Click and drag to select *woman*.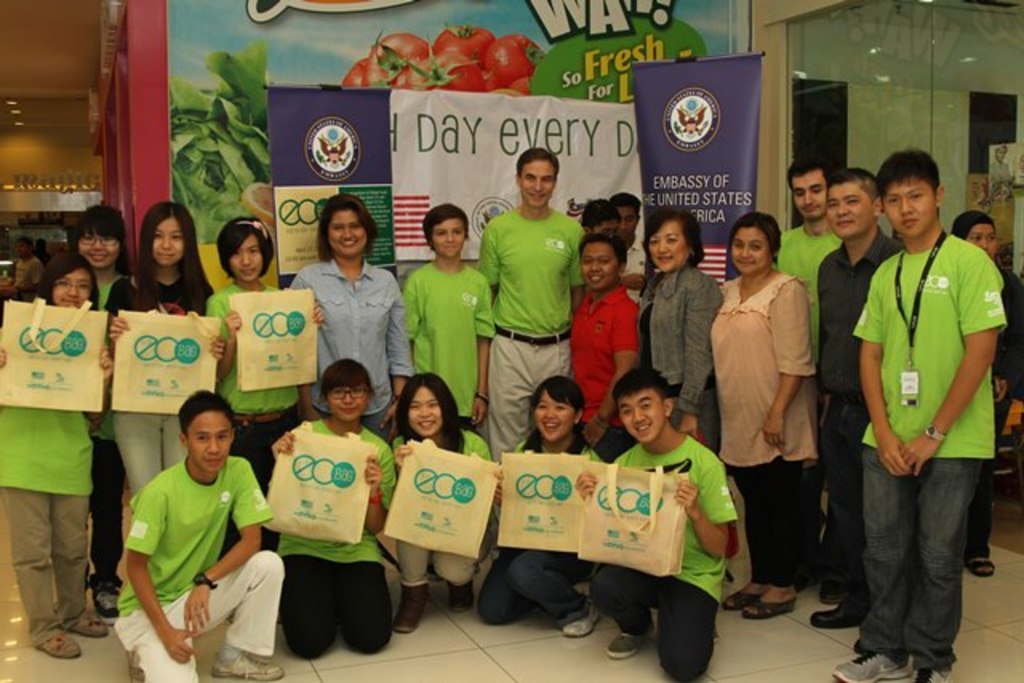
Selection: [left=635, top=205, right=734, bottom=589].
